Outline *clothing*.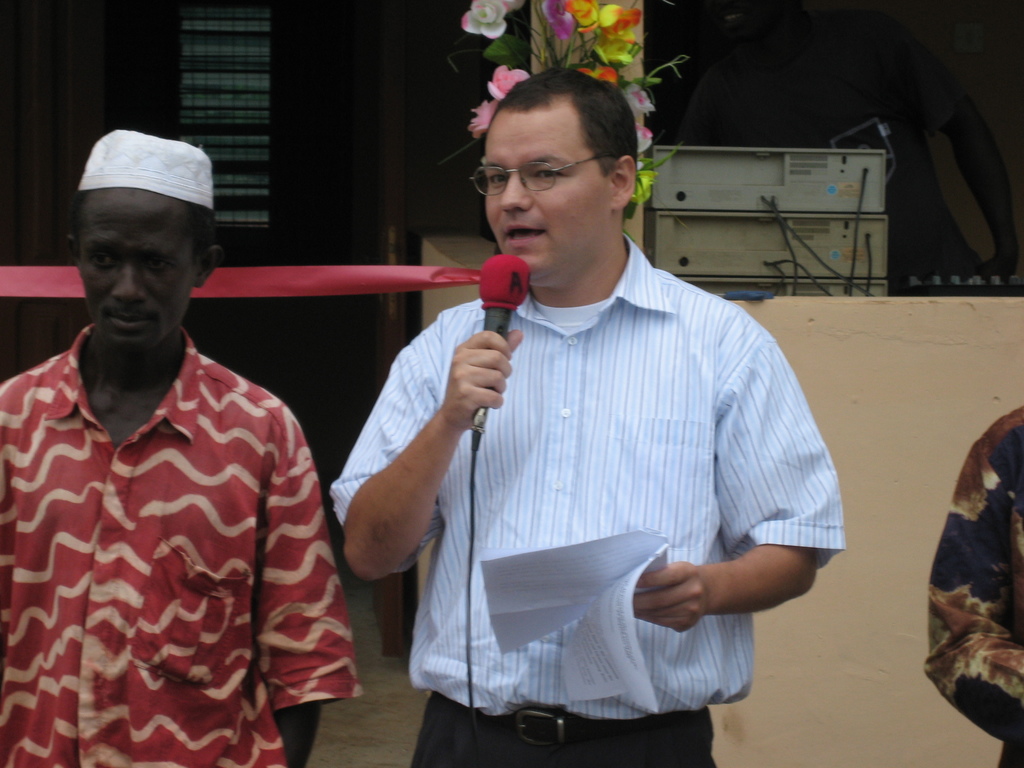
Outline: box(328, 233, 847, 767).
